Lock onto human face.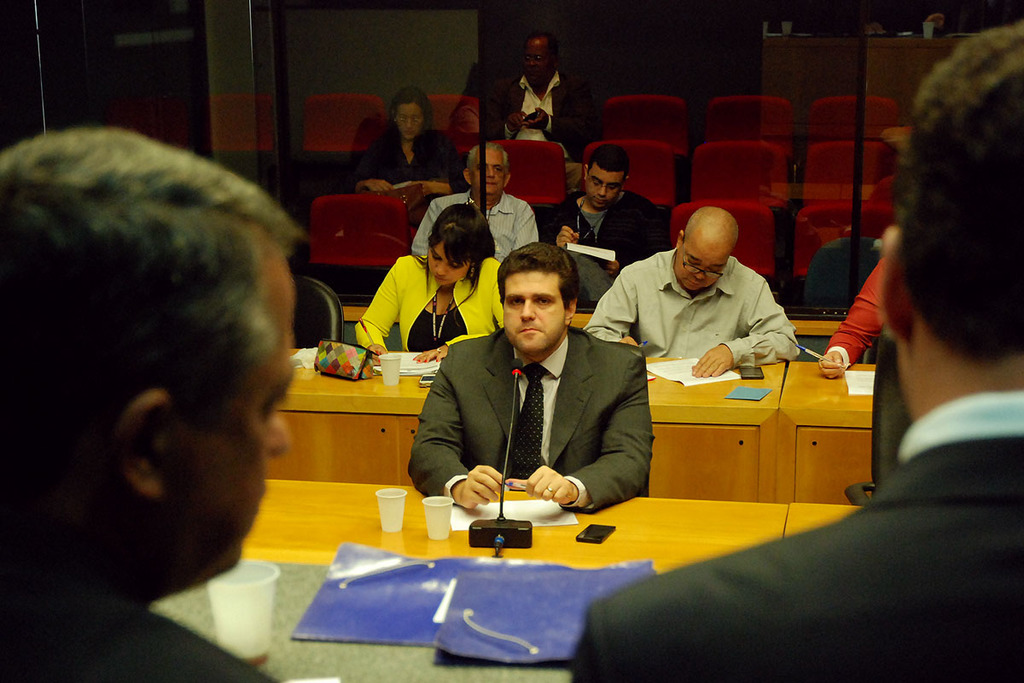
Locked: l=164, t=251, r=299, b=574.
